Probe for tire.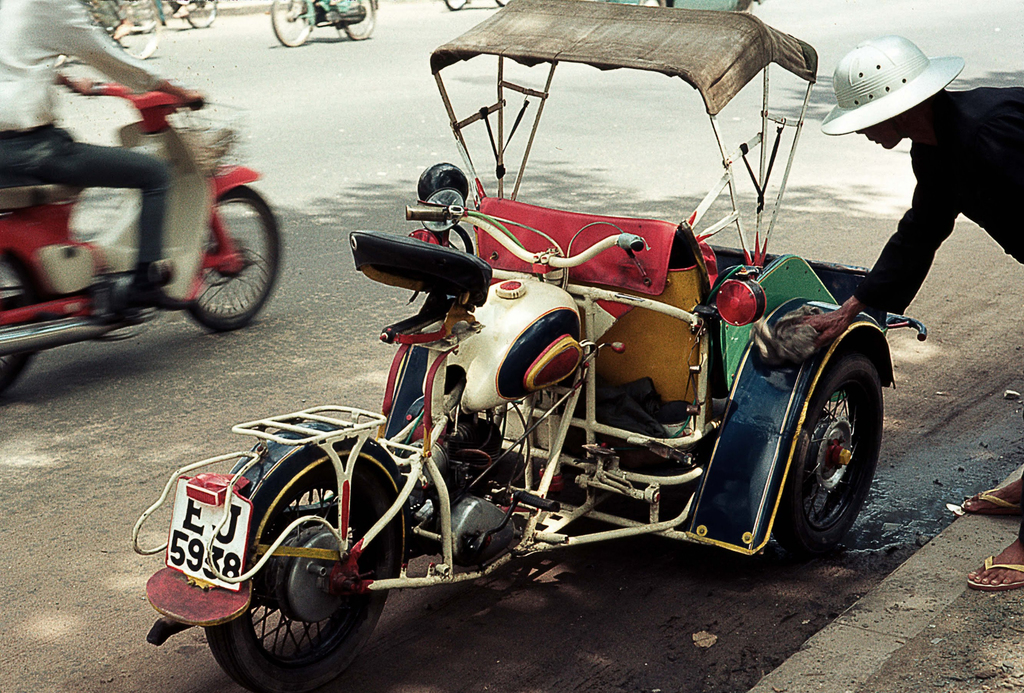
Probe result: region(179, 186, 282, 334).
